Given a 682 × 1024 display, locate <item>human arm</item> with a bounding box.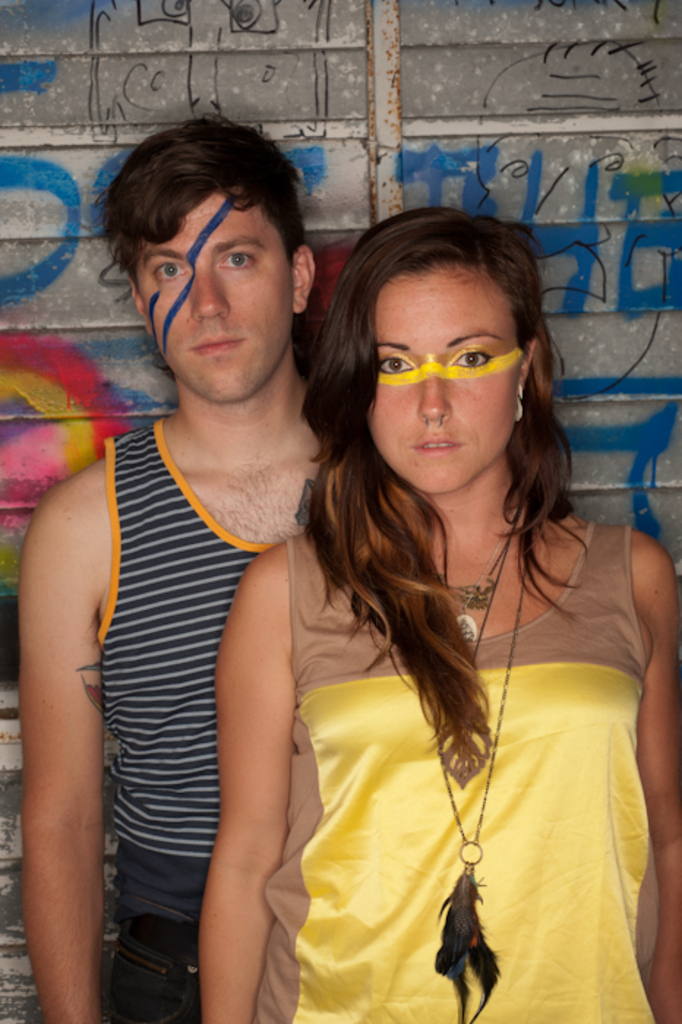
Located: Rect(13, 478, 114, 1023).
